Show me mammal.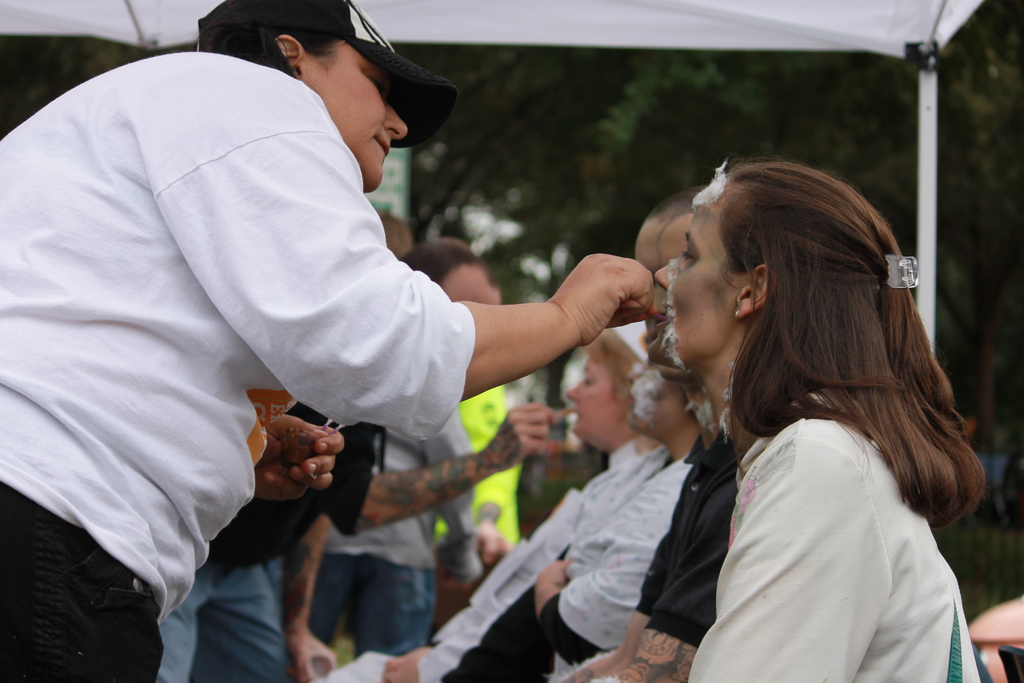
mammal is here: bbox(321, 306, 665, 682).
